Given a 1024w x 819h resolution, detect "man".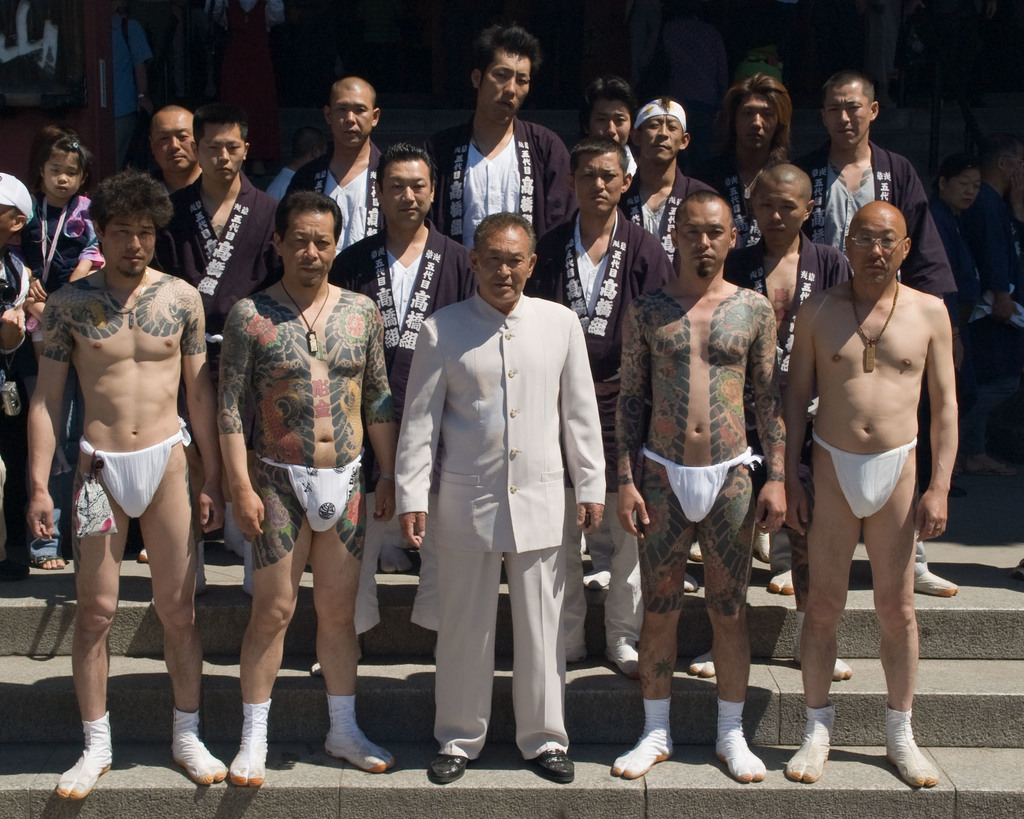
box(769, 154, 958, 816).
